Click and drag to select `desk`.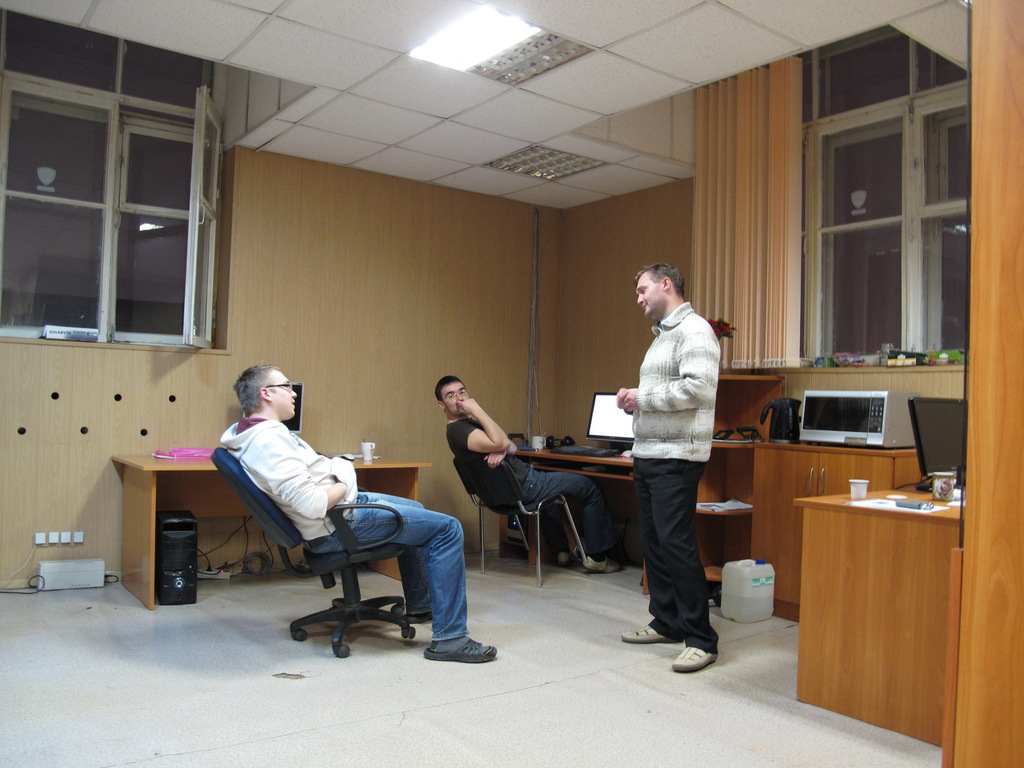
Selection: x1=796 y1=483 x2=967 y2=749.
